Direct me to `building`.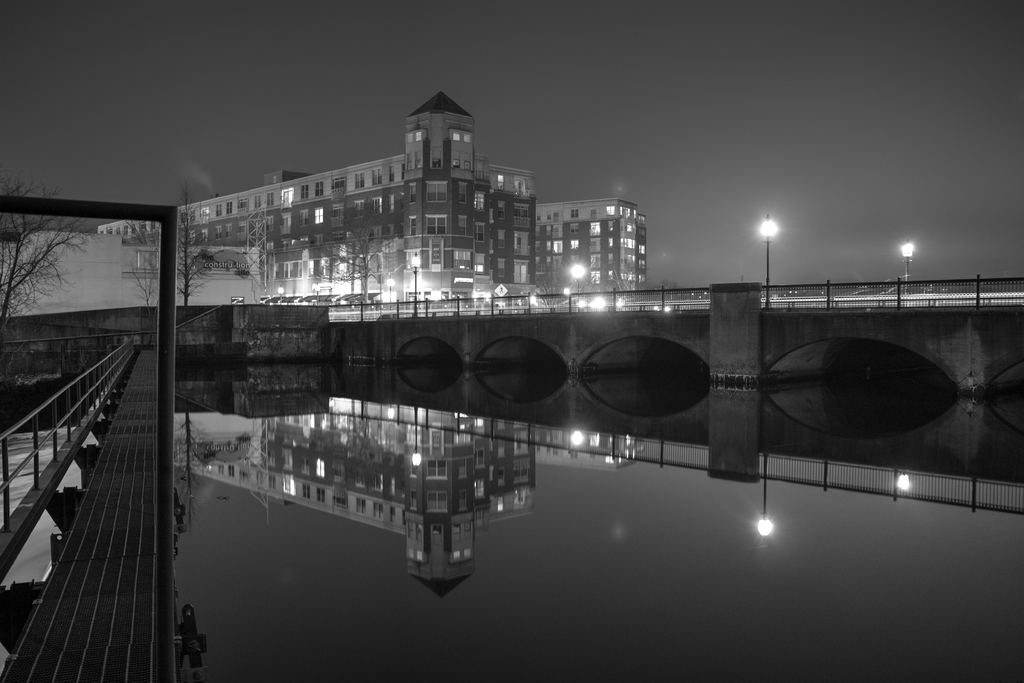
Direction: [101,92,648,307].
